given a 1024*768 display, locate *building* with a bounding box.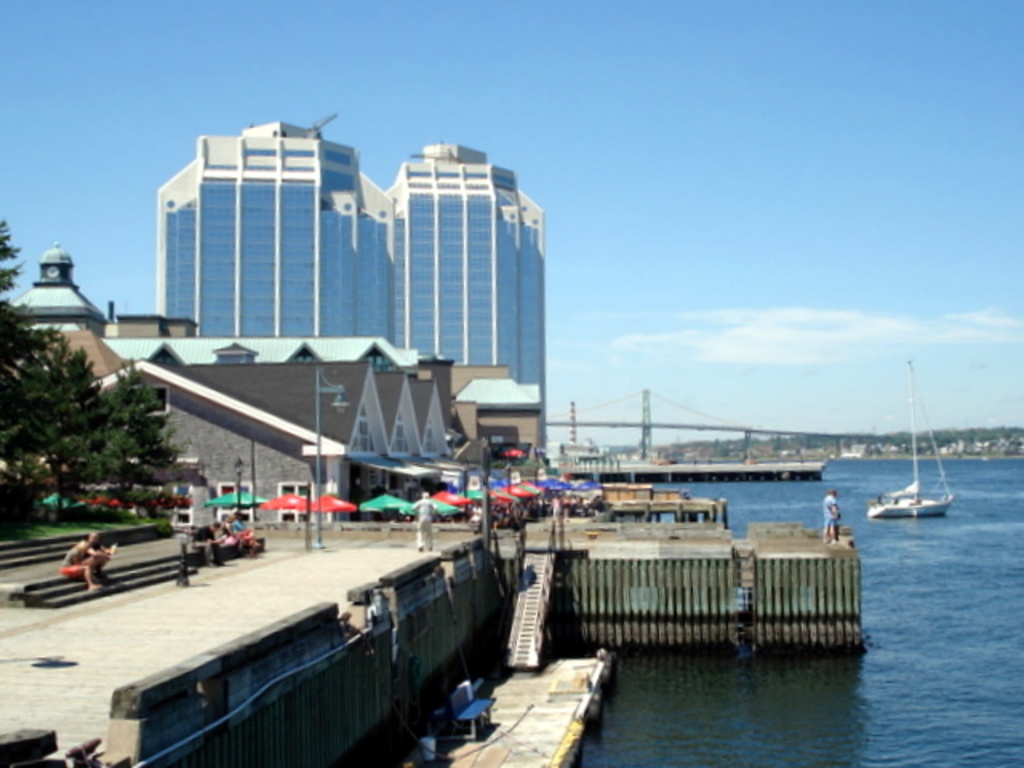
Located: 158:117:550:462.
